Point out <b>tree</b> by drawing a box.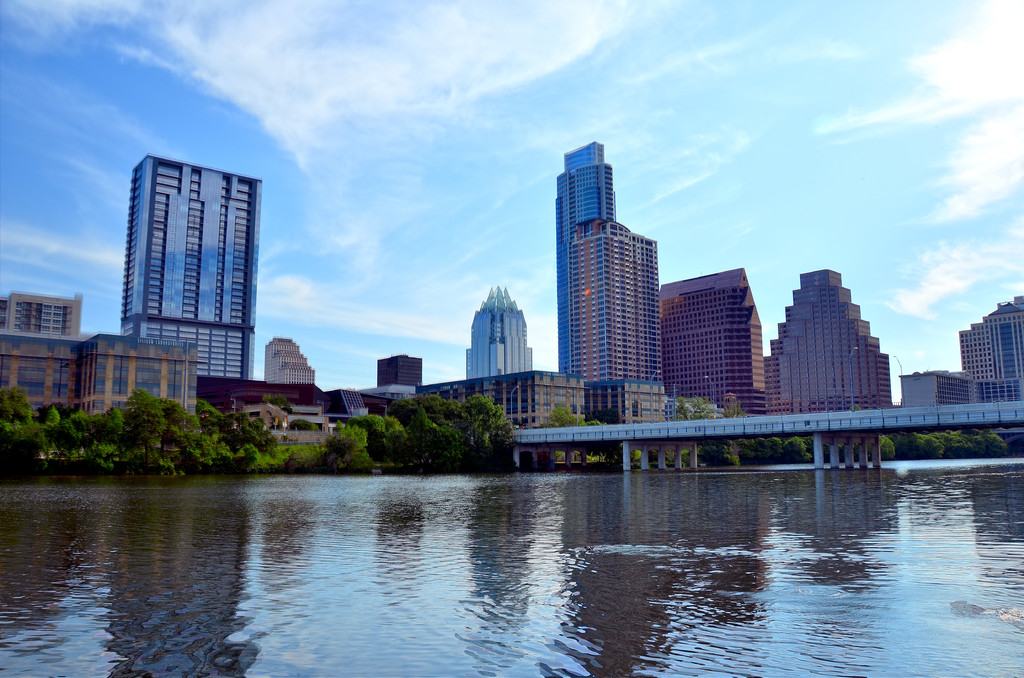
(157,403,195,465).
